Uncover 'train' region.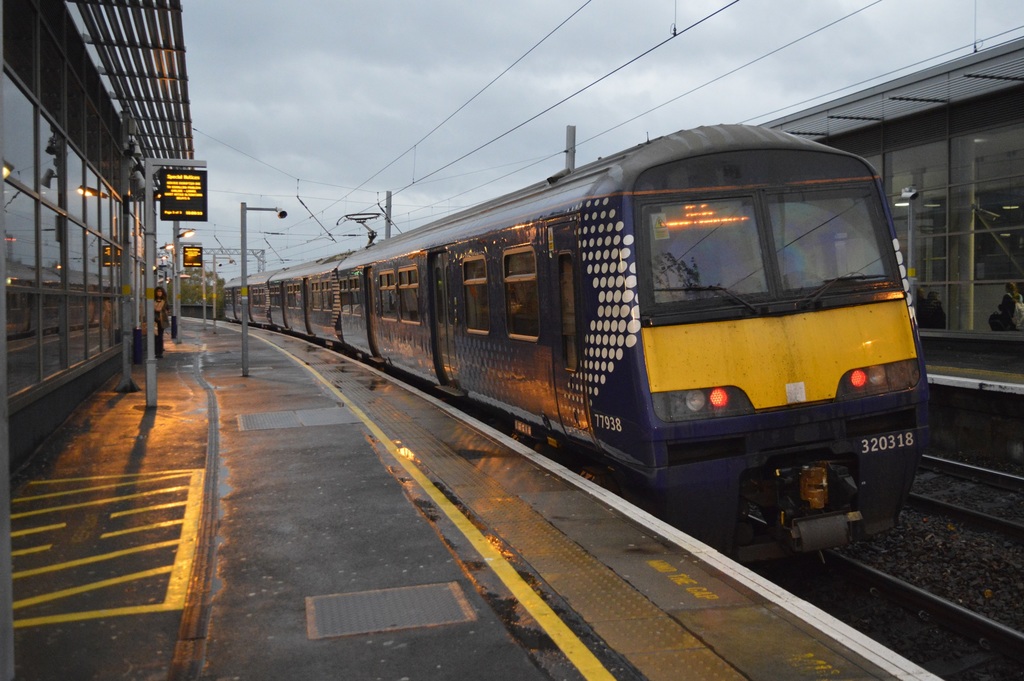
Uncovered: rect(220, 118, 932, 565).
